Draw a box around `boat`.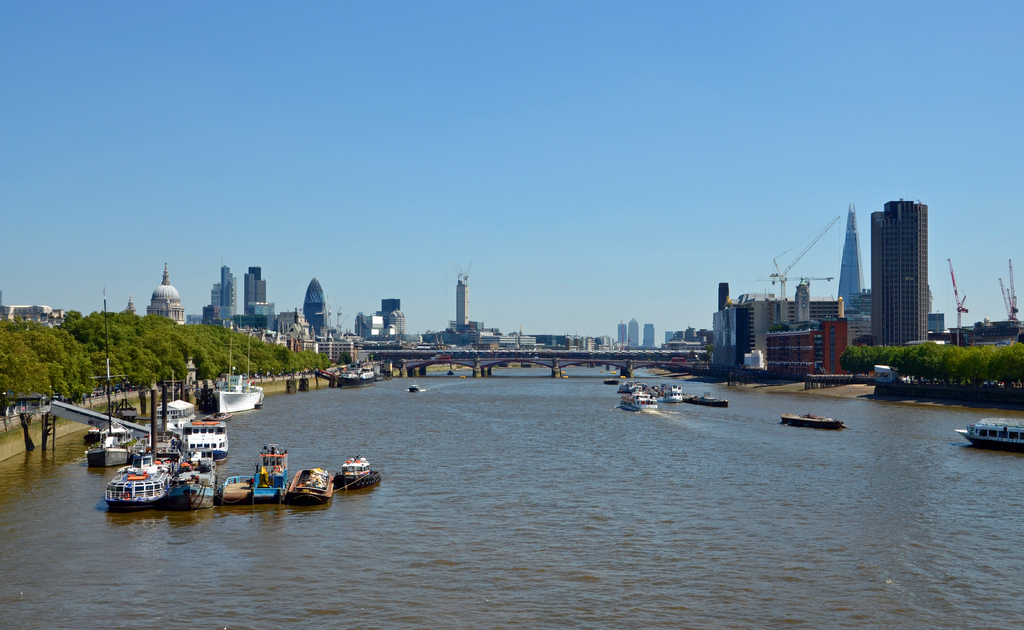
rect(602, 378, 620, 389).
